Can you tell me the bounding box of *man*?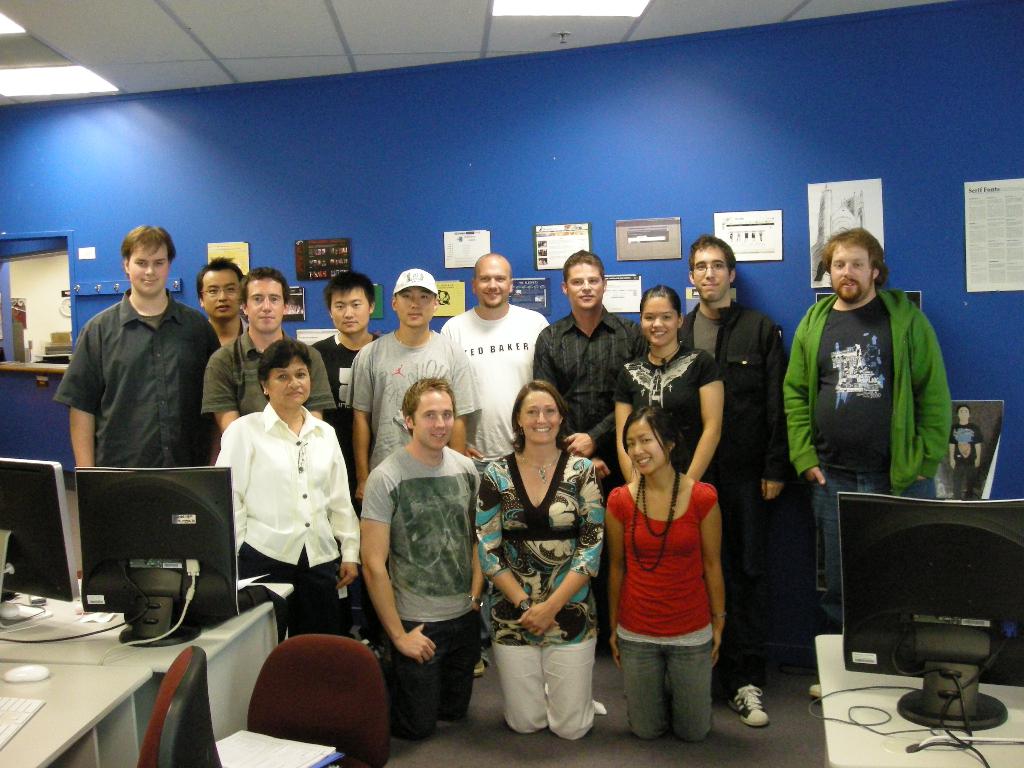
<bbox>781, 223, 955, 706</bbox>.
